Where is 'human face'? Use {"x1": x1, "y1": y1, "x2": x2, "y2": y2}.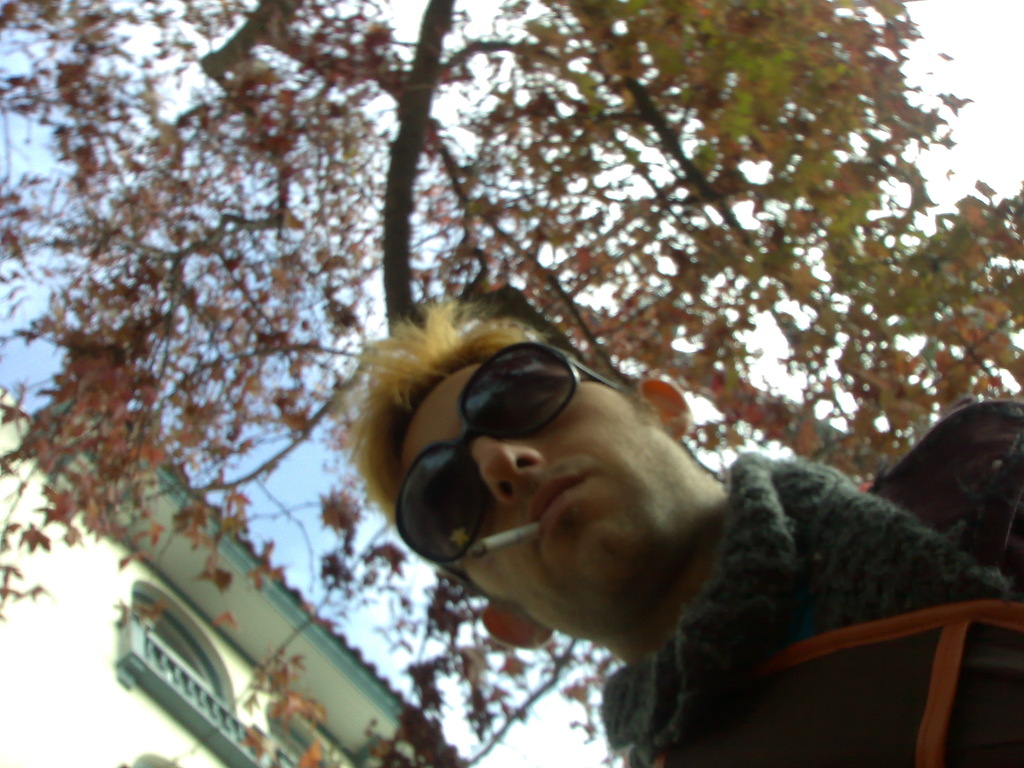
{"x1": 397, "y1": 357, "x2": 687, "y2": 643}.
